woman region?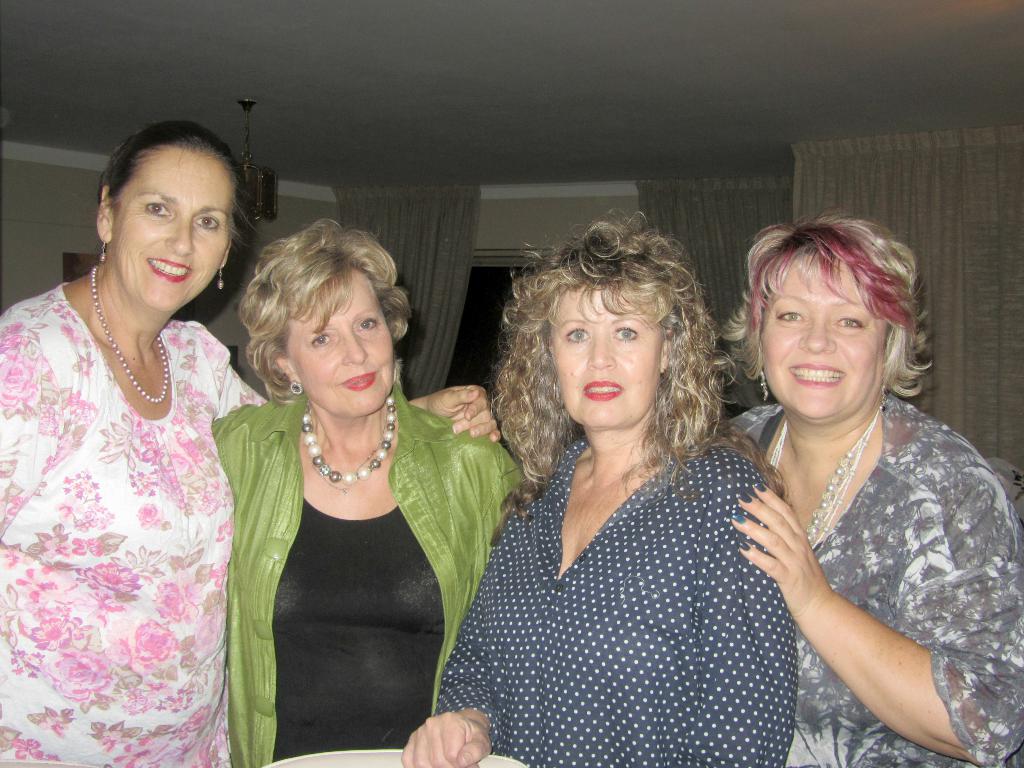
<box>202,213,529,767</box>
